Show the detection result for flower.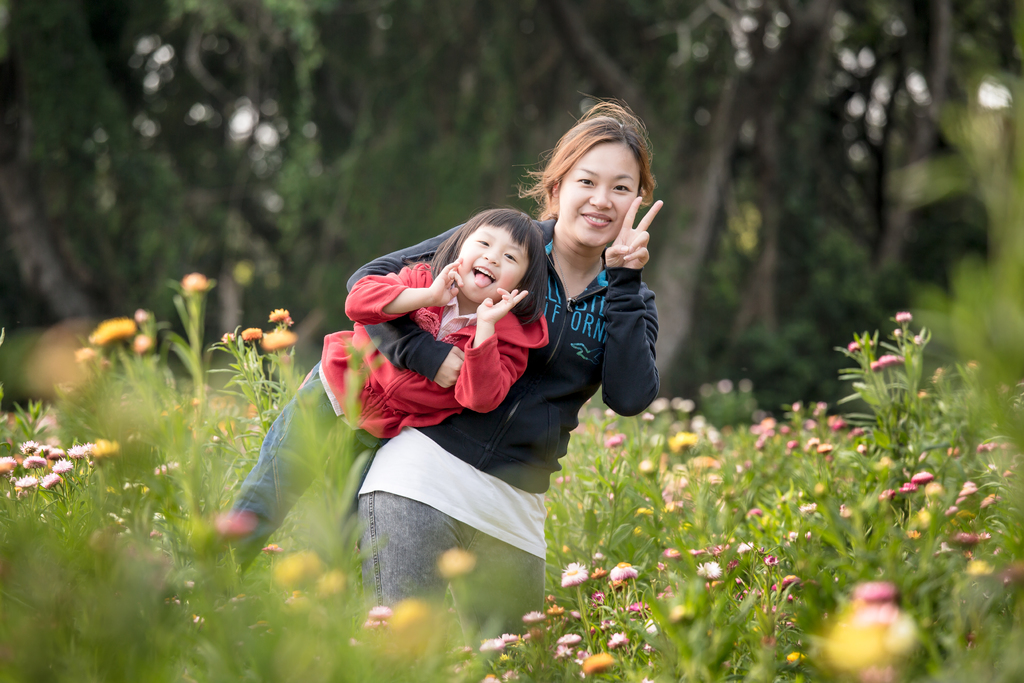
Rect(52, 461, 73, 473).
